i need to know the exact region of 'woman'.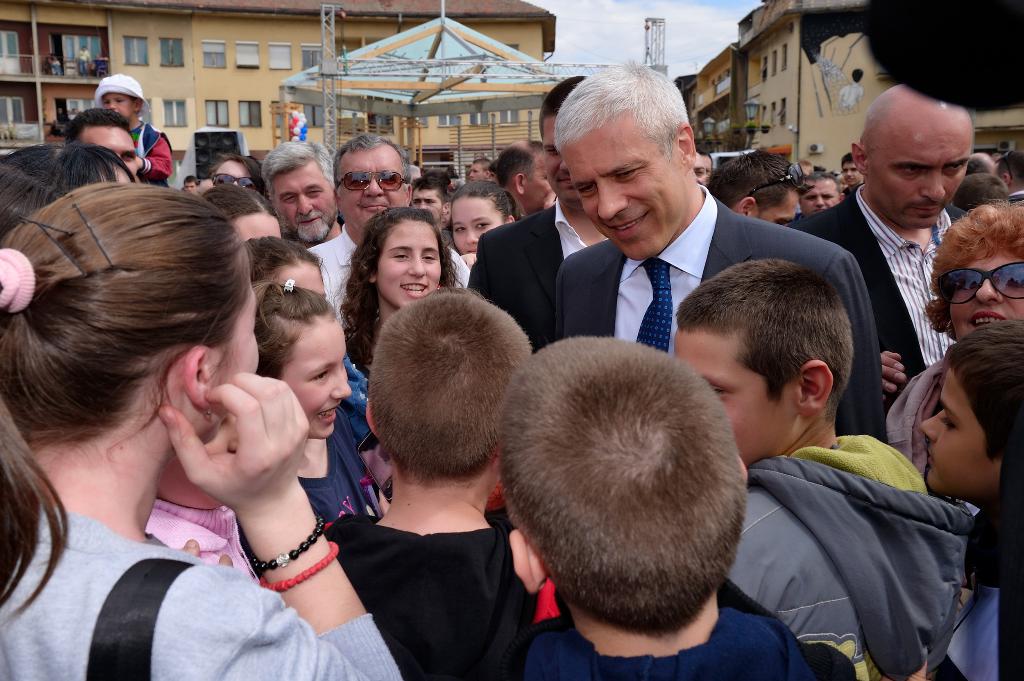
Region: x1=332, y1=206, x2=468, y2=391.
